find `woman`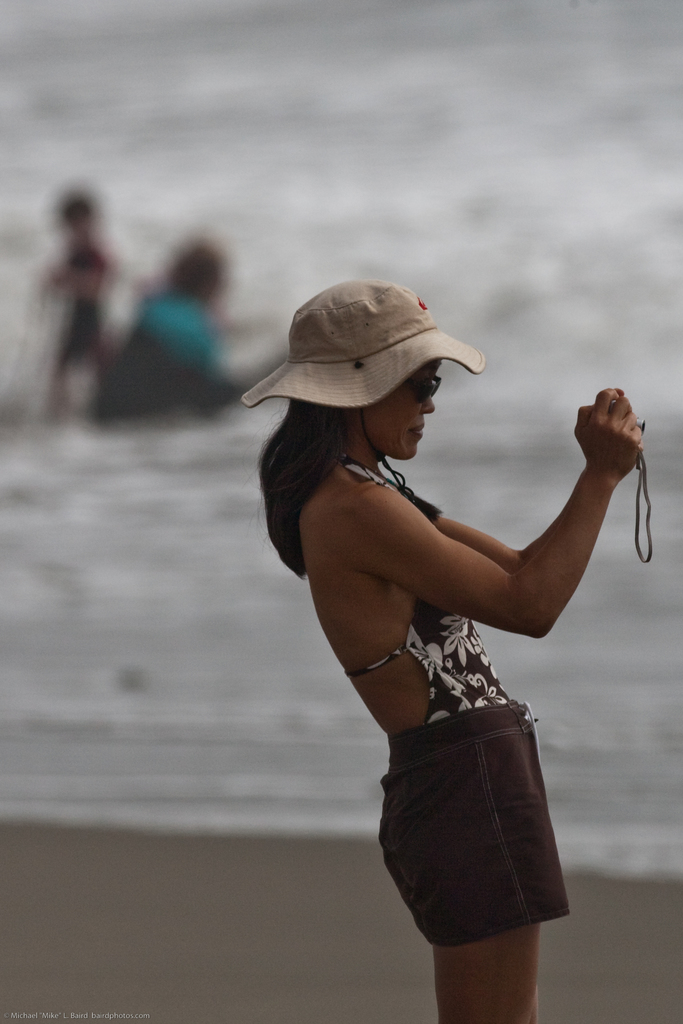
x1=212 y1=239 x2=633 y2=1023
